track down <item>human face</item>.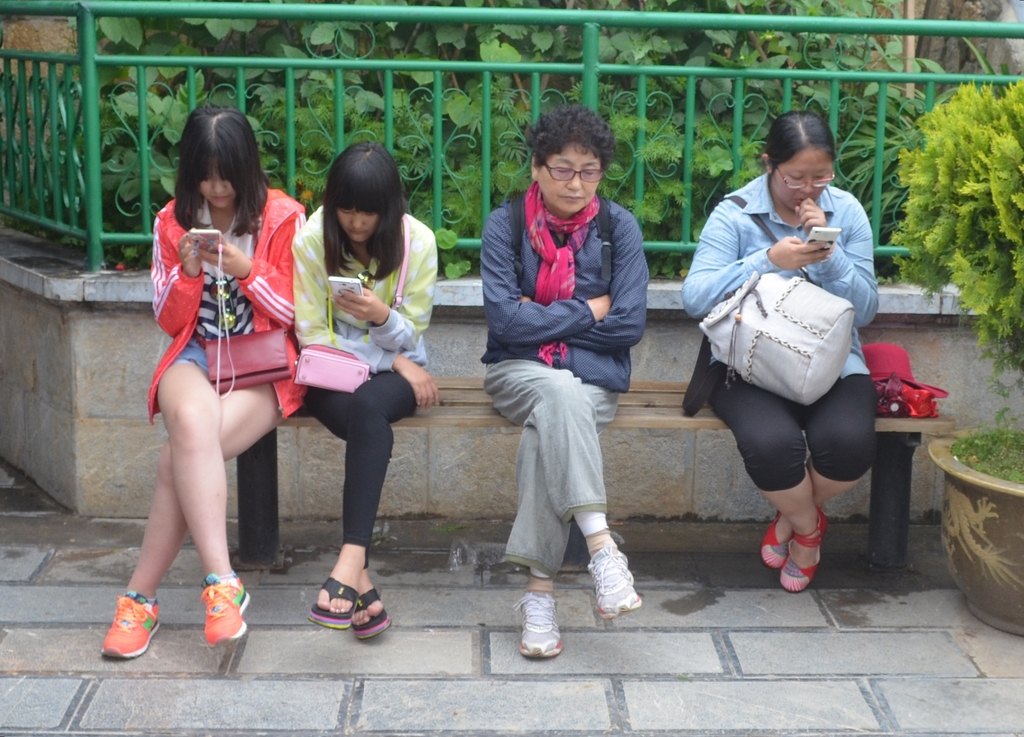
Tracked to bbox=[772, 147, 832, 210].
